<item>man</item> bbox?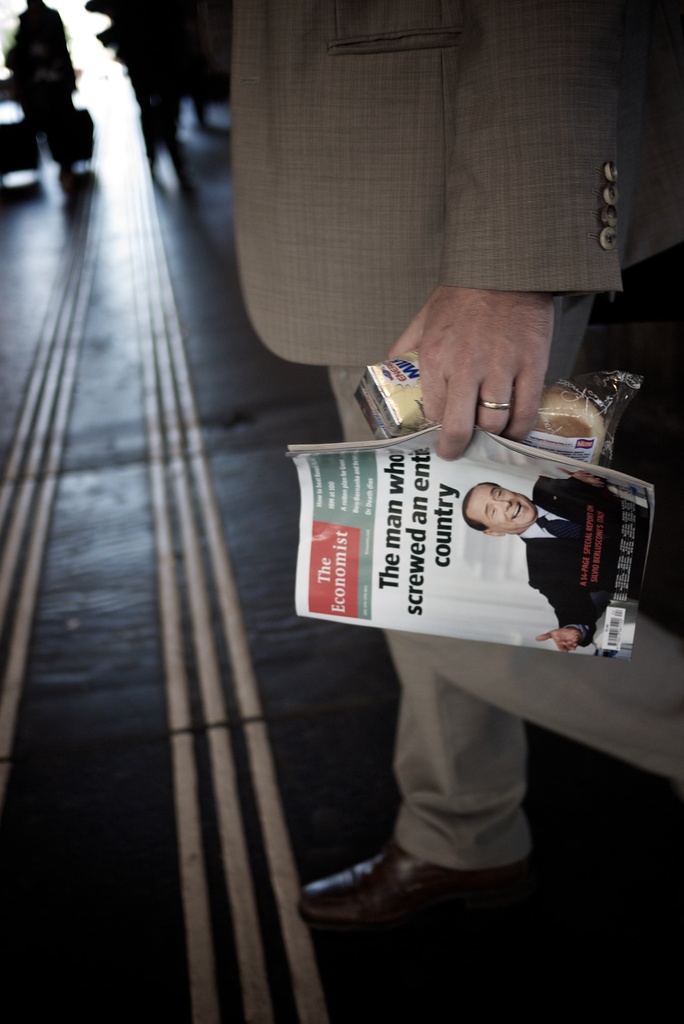
select_region(231, 0, 683, 923)
